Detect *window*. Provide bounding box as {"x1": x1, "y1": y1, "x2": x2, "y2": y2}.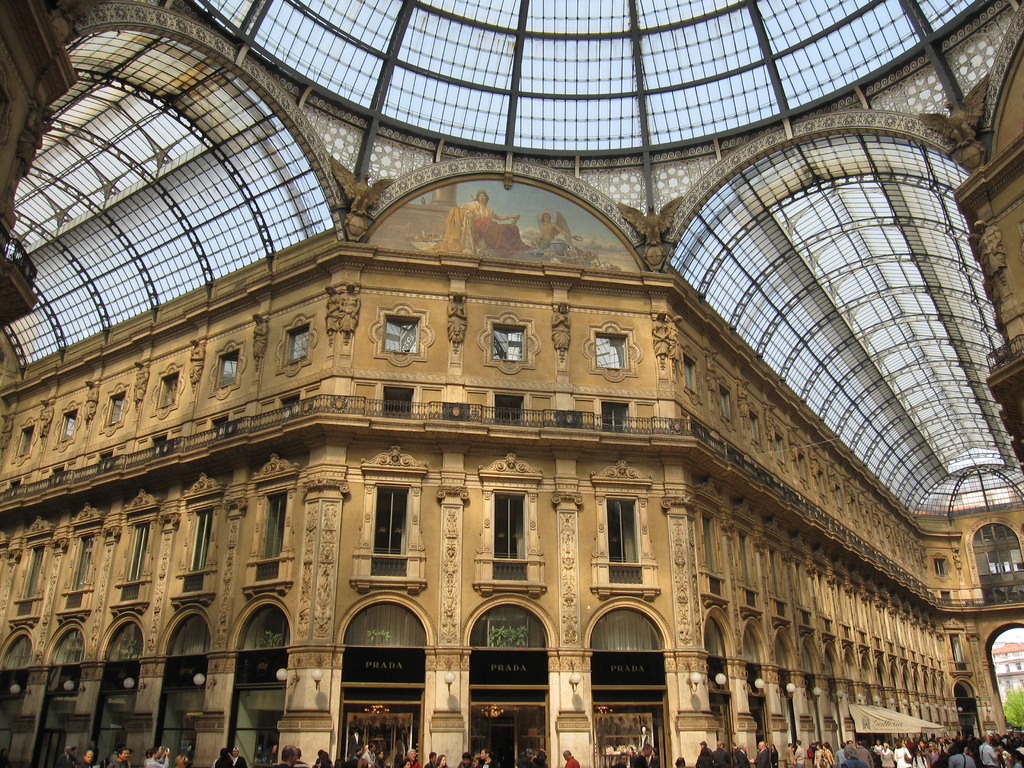
{"x1": 678, "y1": 346, "x2": 705, "y2": 408}.
